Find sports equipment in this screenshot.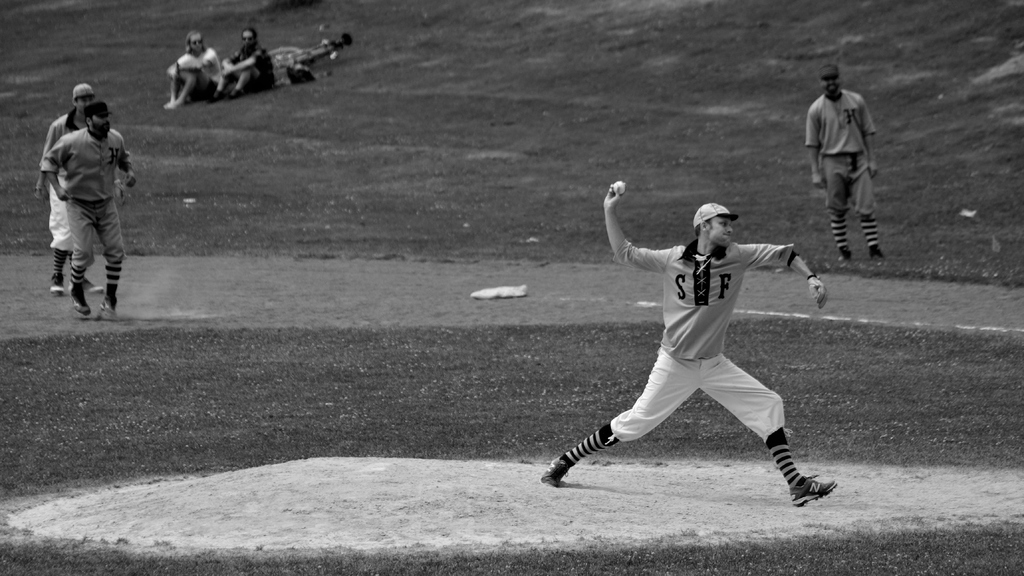
The bounding box for sports equipment is (790, 476, 837, 507).
